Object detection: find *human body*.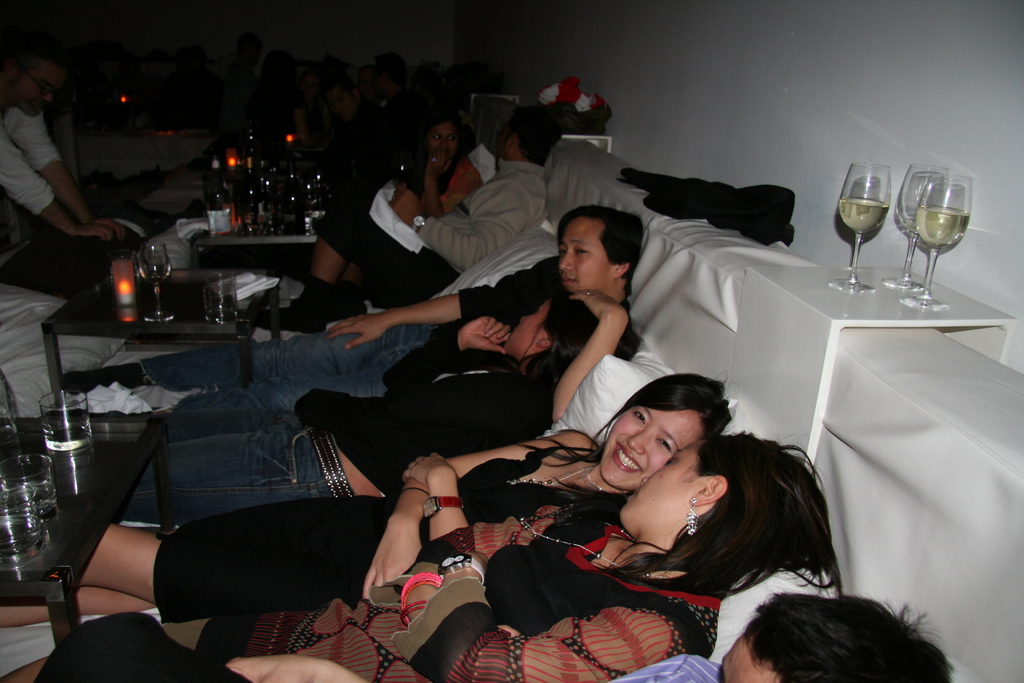
<bbox>59, 206, 644, 412</bbox>.
